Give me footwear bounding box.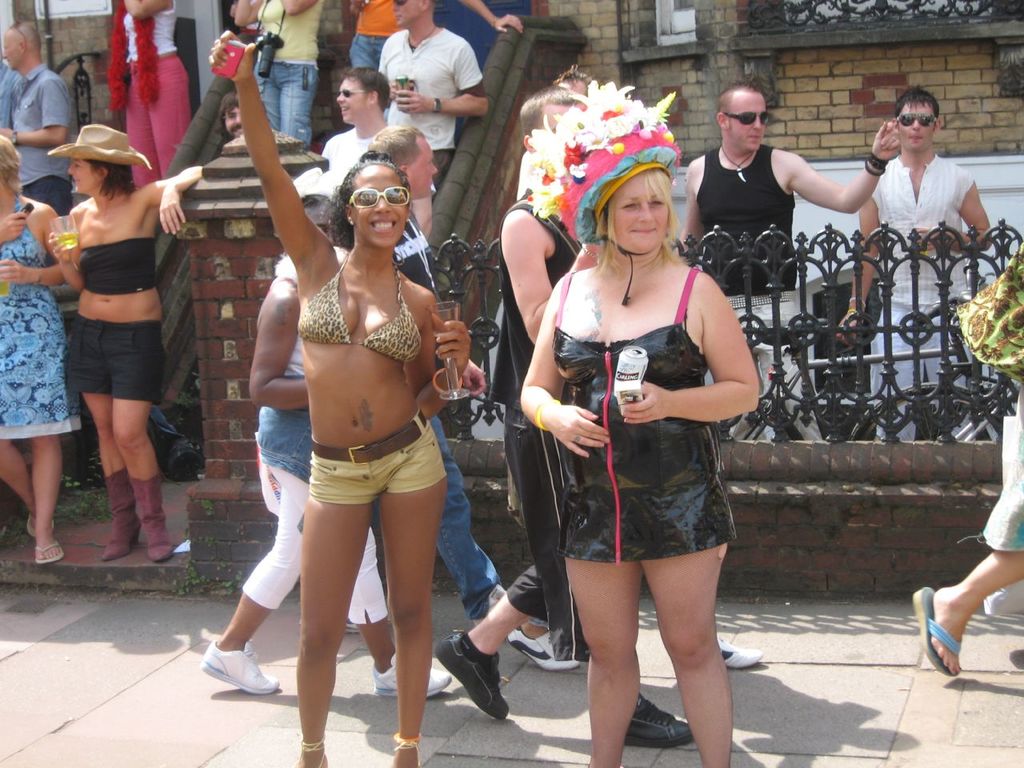
box=[98, 467, 138, 563].
